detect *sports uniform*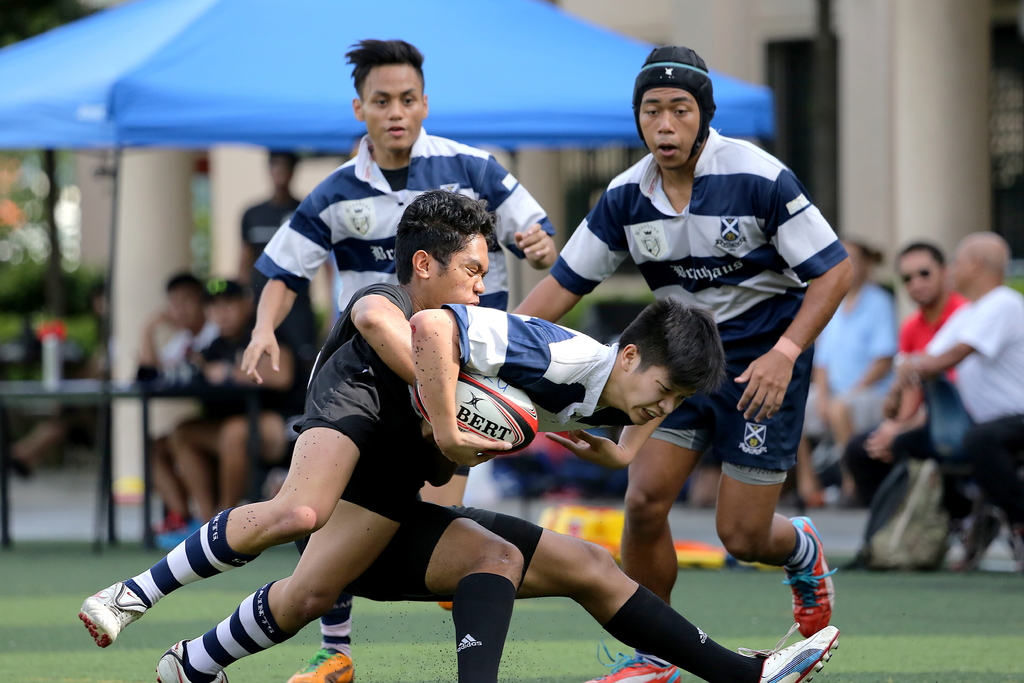
{"left": 337, "top": 309, "right": 627, "bottom": 549}
